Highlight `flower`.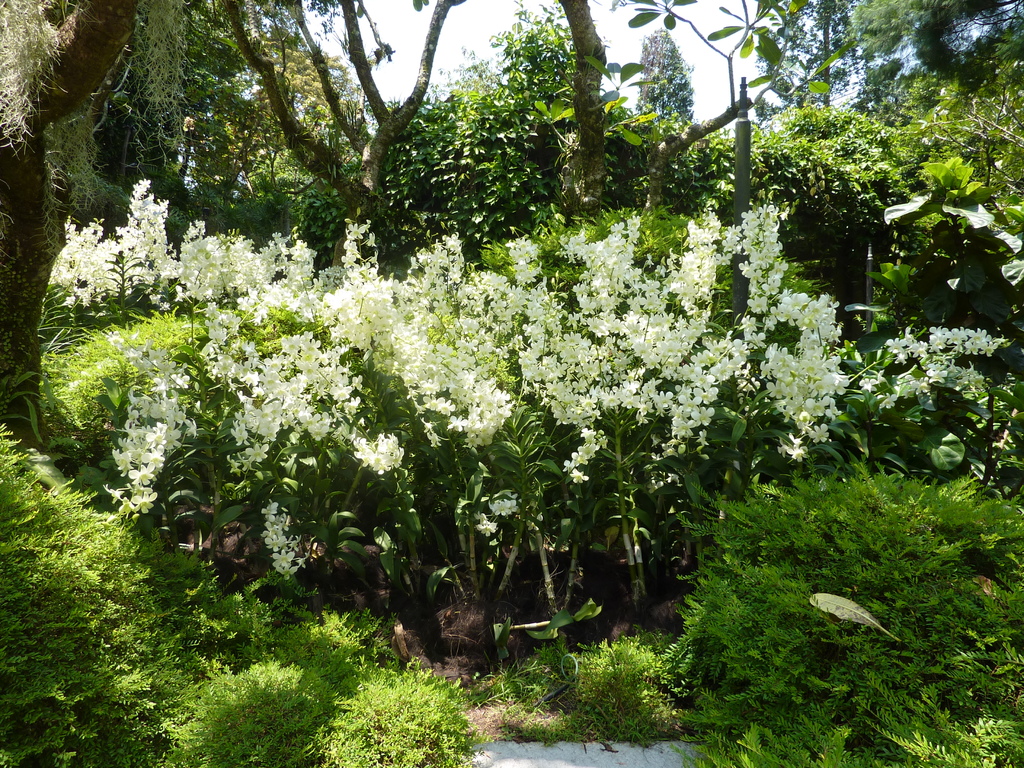
Highlighted region: 580 424 596 445.
